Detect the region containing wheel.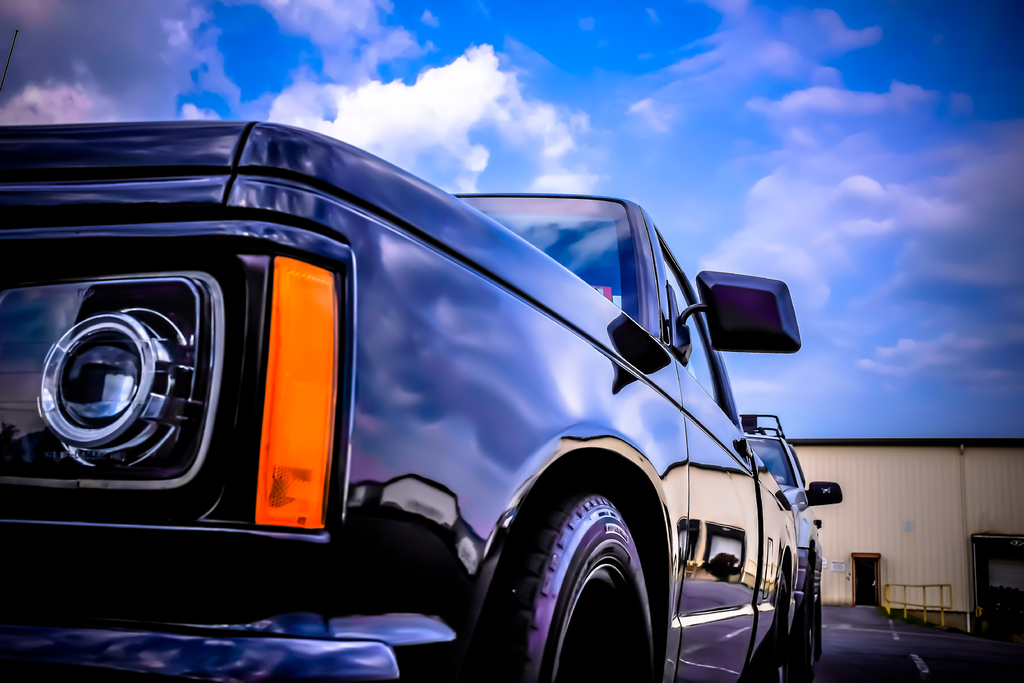
BBox(794, 577, 820, 672).
